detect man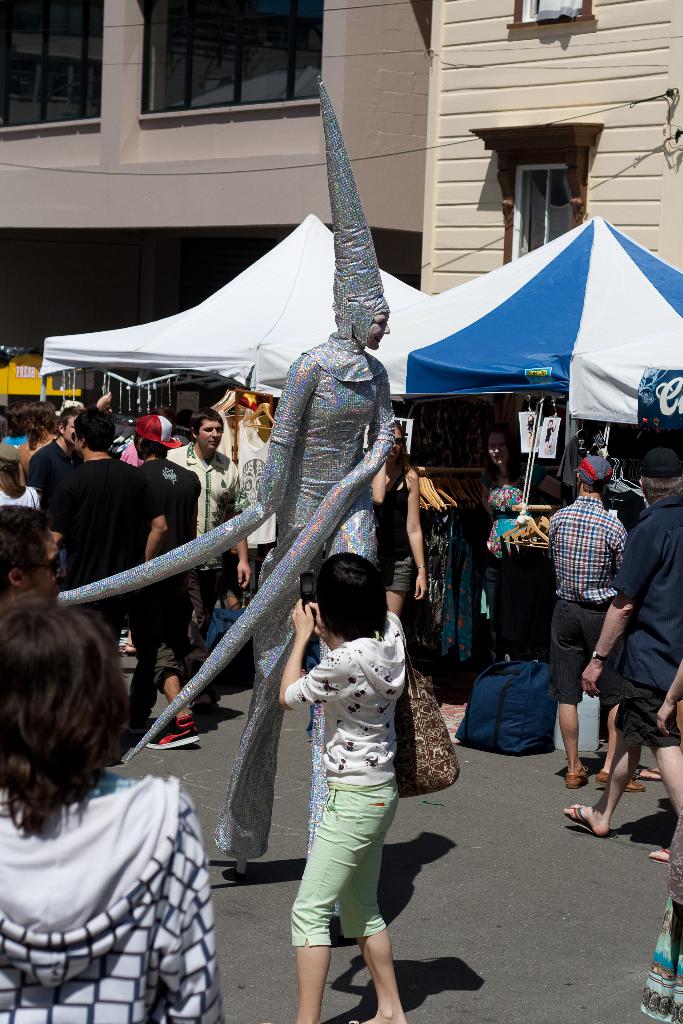
164 406 252 649
